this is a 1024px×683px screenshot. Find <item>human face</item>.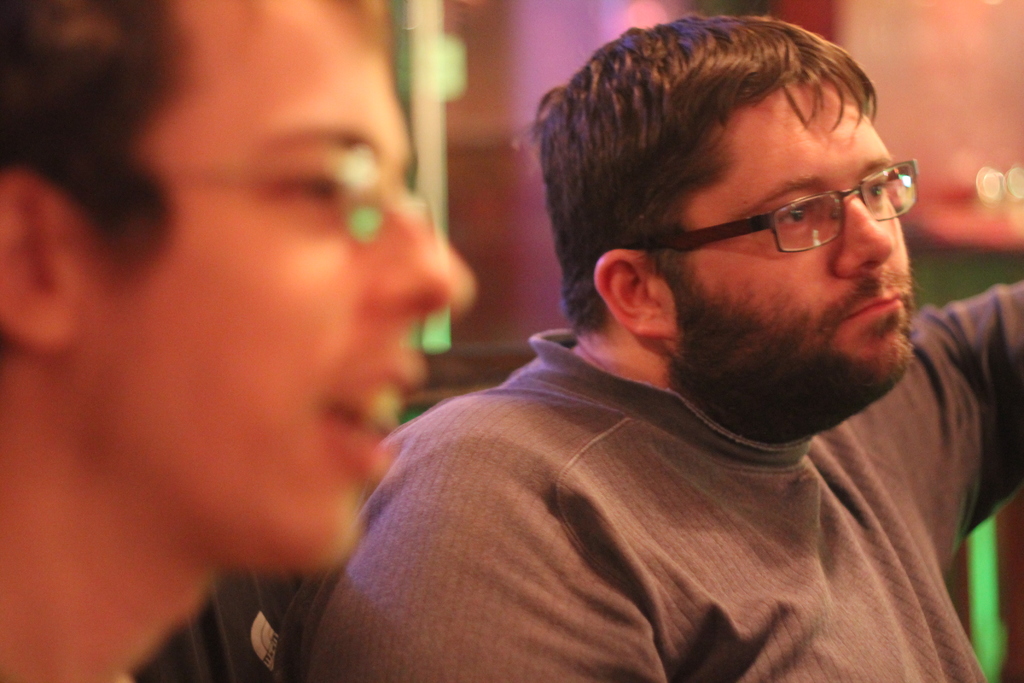
Bounding box: box(68, 0, 471, 572).
